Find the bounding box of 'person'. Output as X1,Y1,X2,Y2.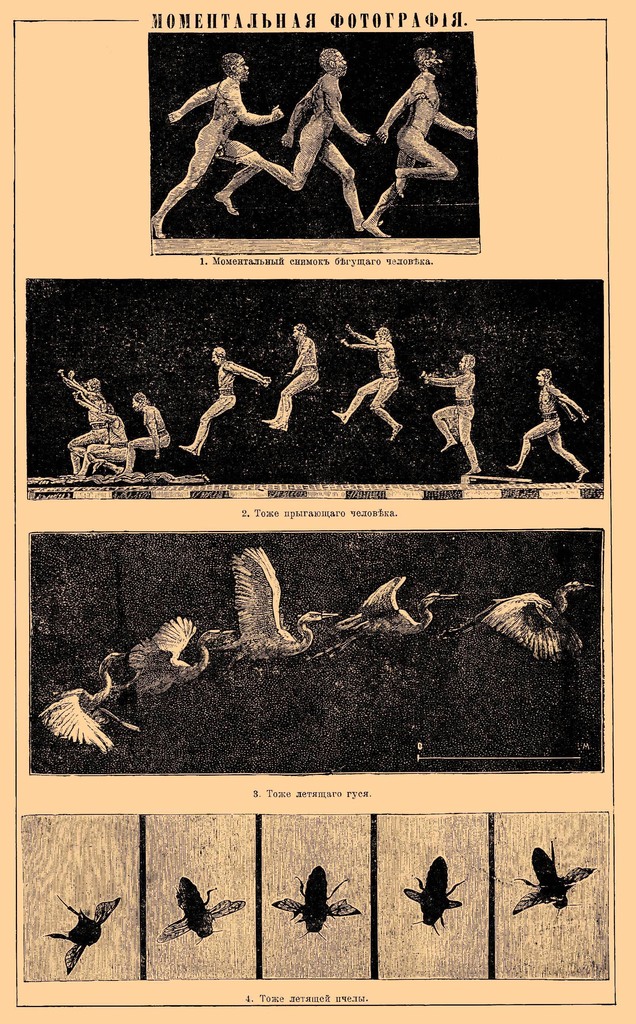
175,348,273,458.
